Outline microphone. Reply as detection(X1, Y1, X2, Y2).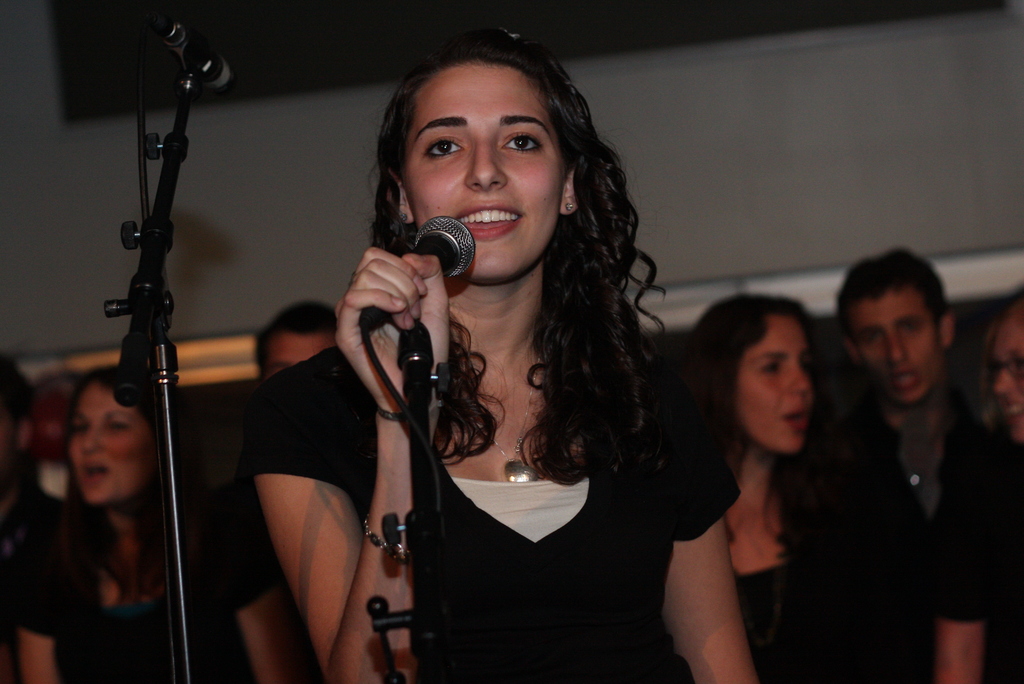
detection(163, 15, 237, 95).
